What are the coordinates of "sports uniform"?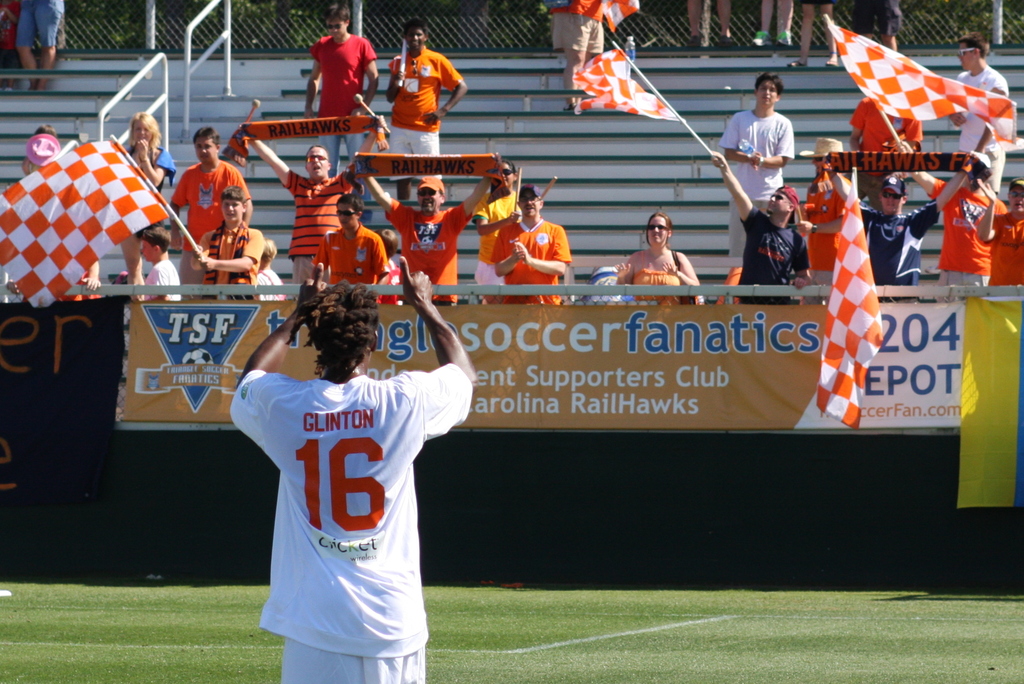
[left=982, top=202, right=1023, bottom=304].
